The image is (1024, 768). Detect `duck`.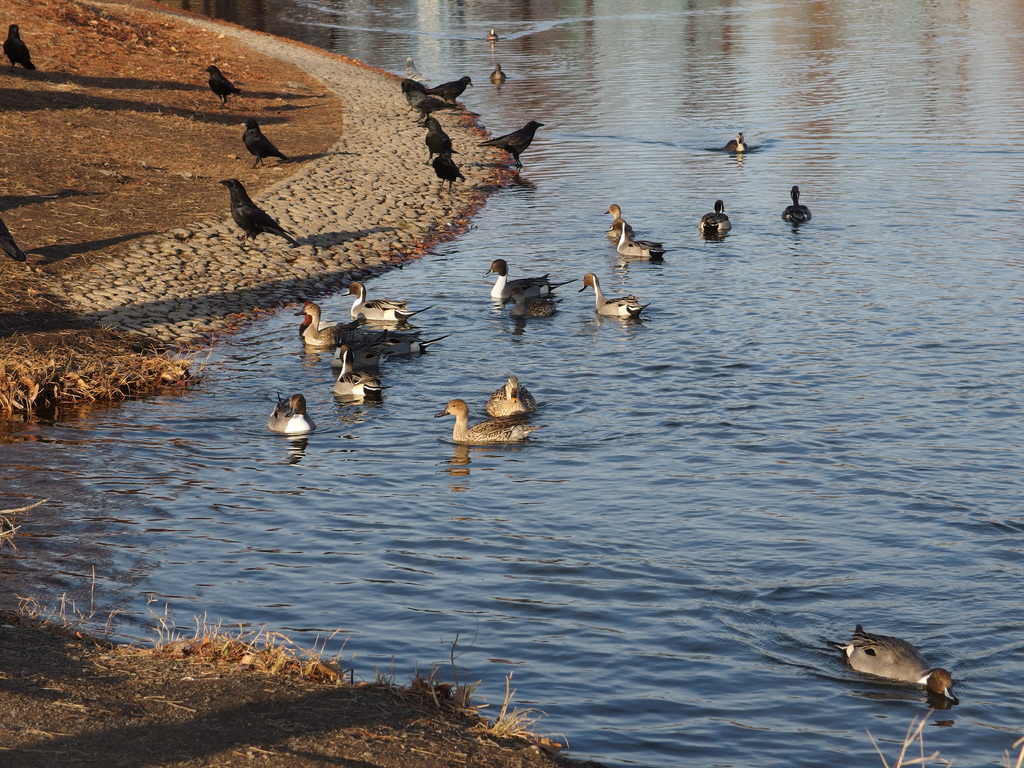
Detection: select_region(294, 303, 362, 356).
